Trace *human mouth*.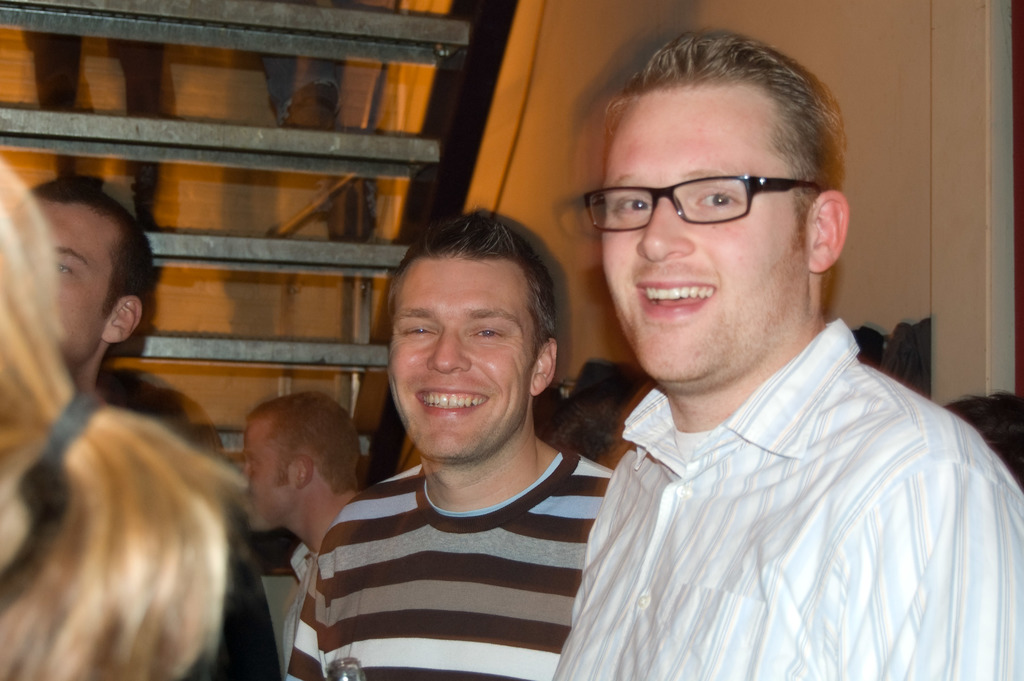
Traced to x1=628 y1=274 x2=723 y2=320.
